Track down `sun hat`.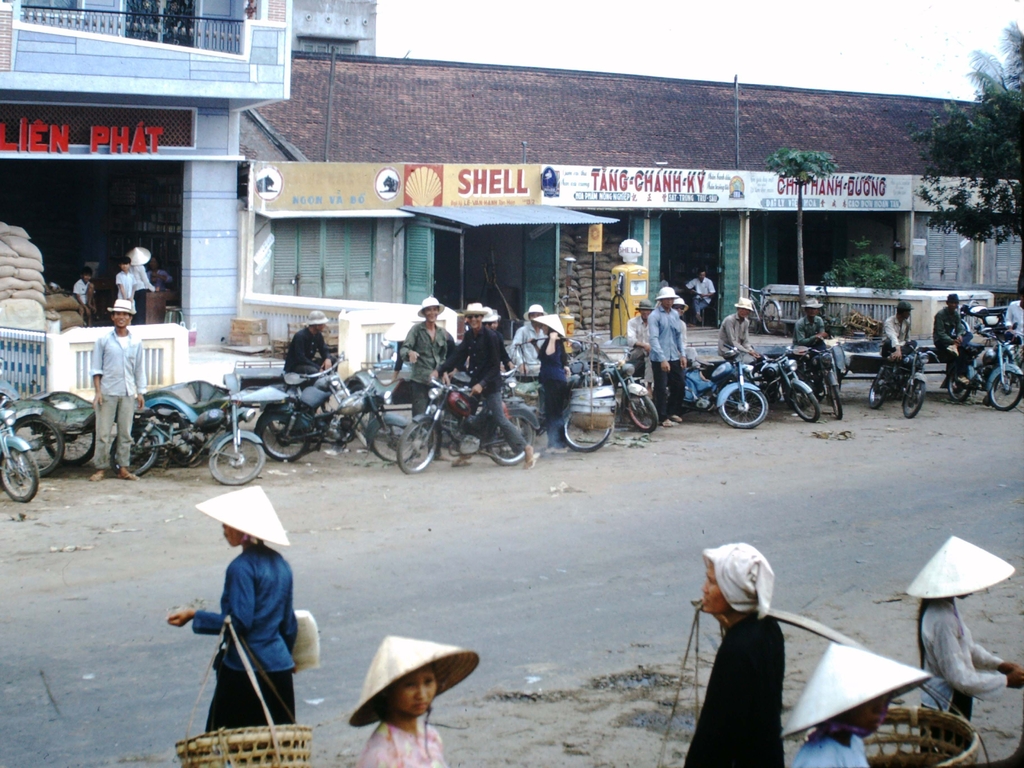
Tracked to [299, 304, 331, 326].
